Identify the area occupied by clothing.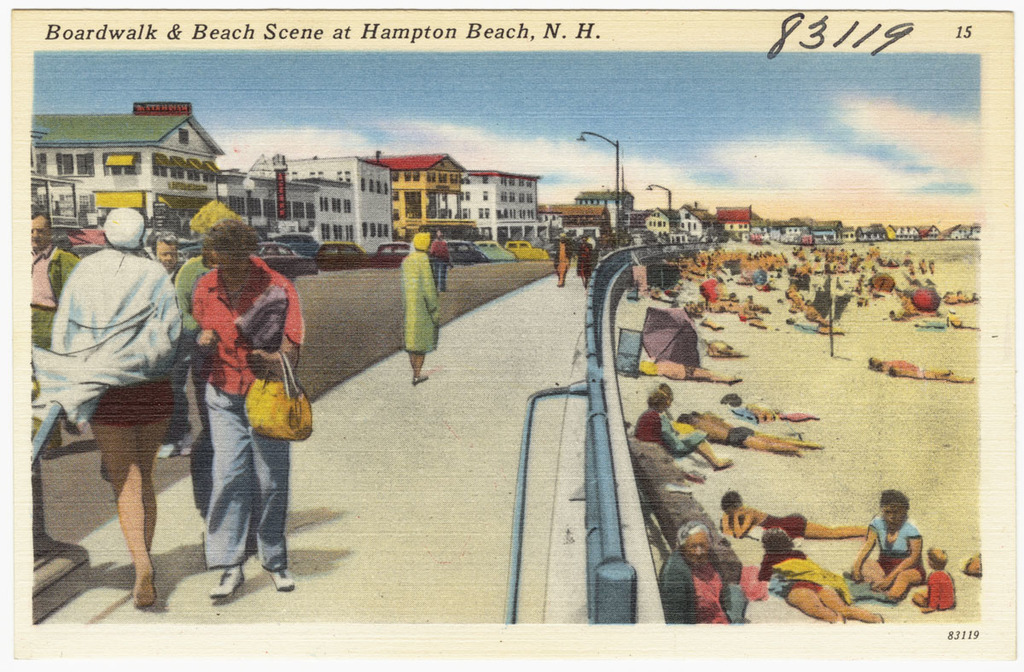
Area: bbox=(554, 240, 571, 284).
